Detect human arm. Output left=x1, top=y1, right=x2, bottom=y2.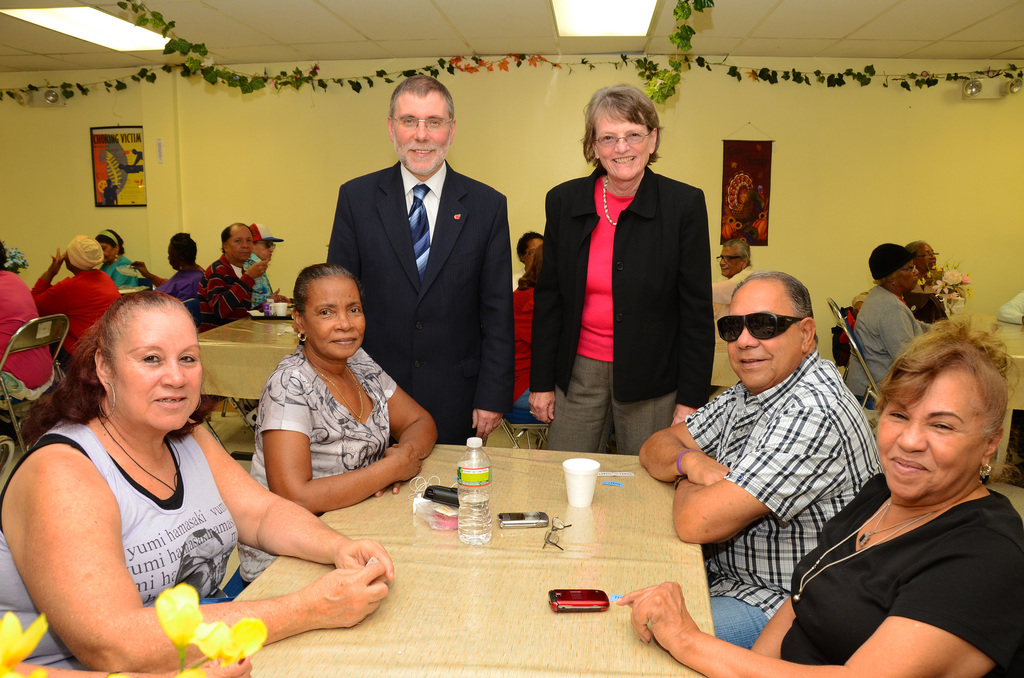
left=865, top=290, right=925, bottom=363.
